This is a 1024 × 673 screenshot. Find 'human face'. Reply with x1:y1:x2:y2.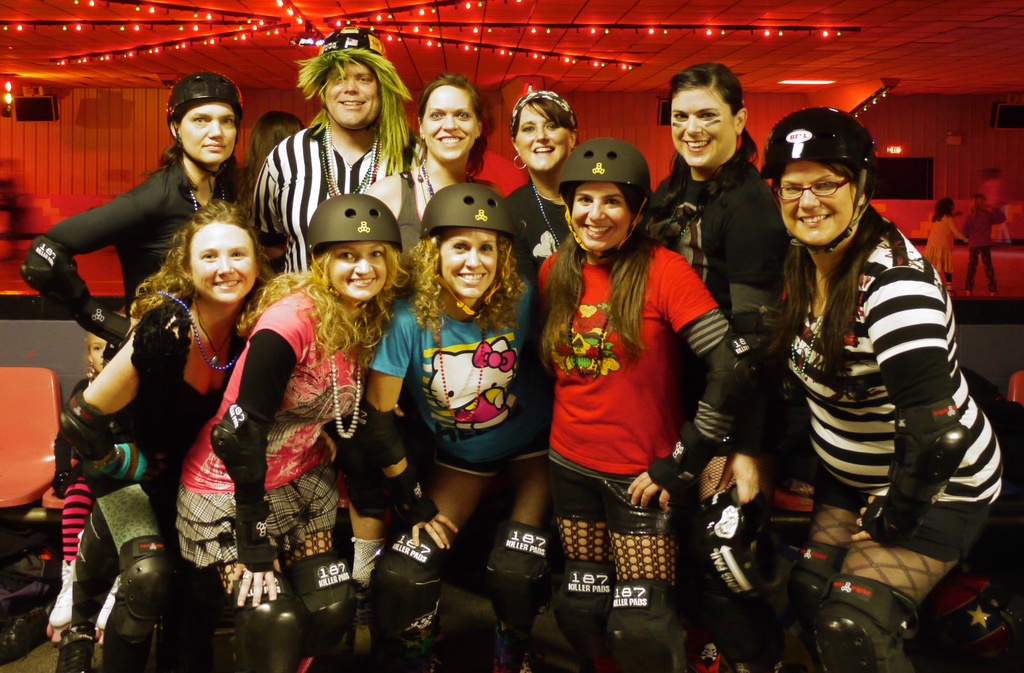
566:176:639:245.
